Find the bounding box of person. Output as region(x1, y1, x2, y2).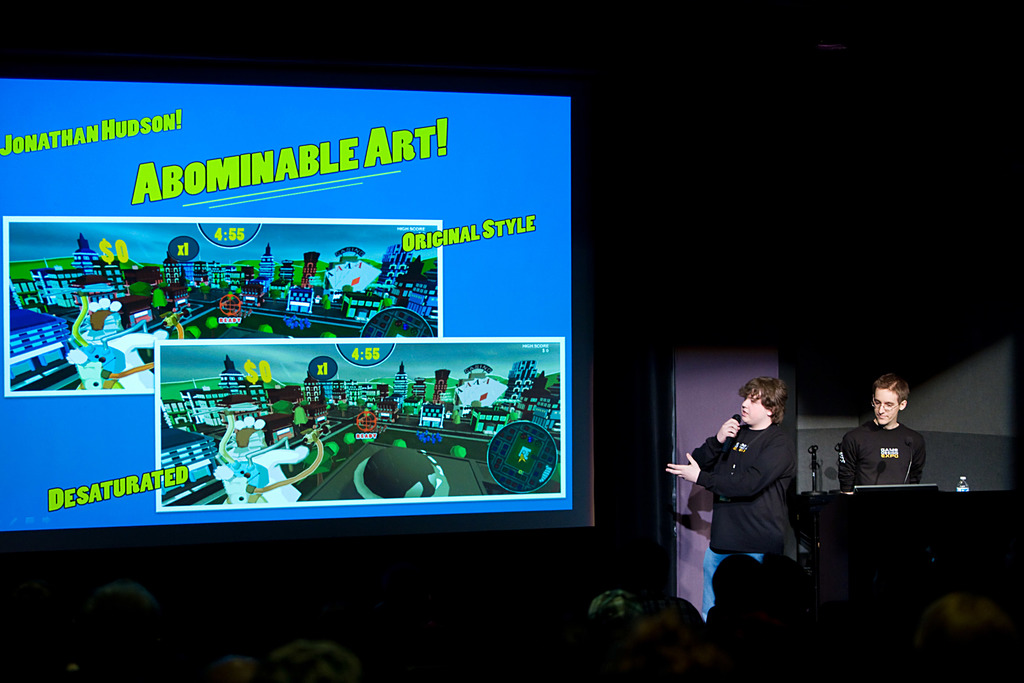
region(841, 373, 921, 492).
